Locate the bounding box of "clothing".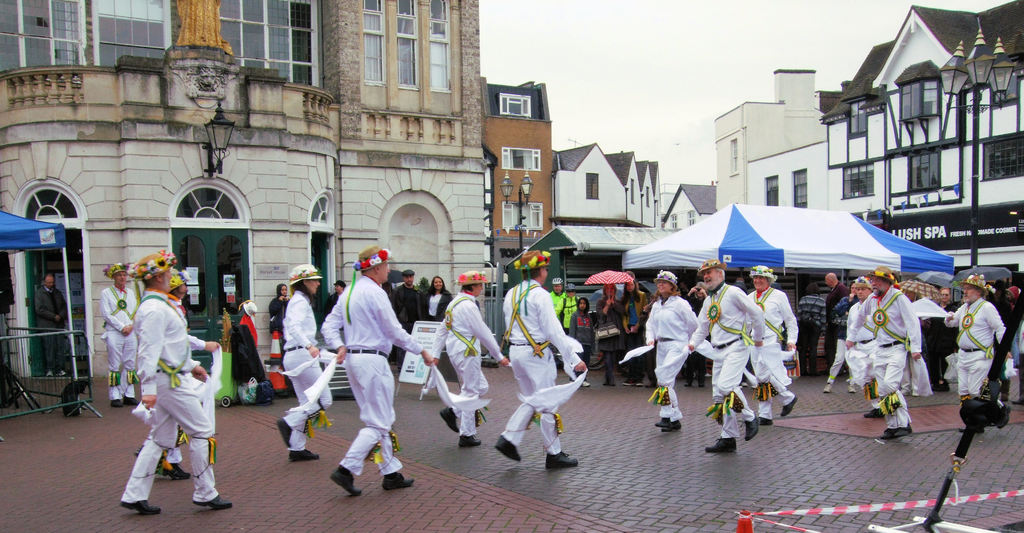
Bounding box: x1=33 y1=288 x2=64 y2=367.
